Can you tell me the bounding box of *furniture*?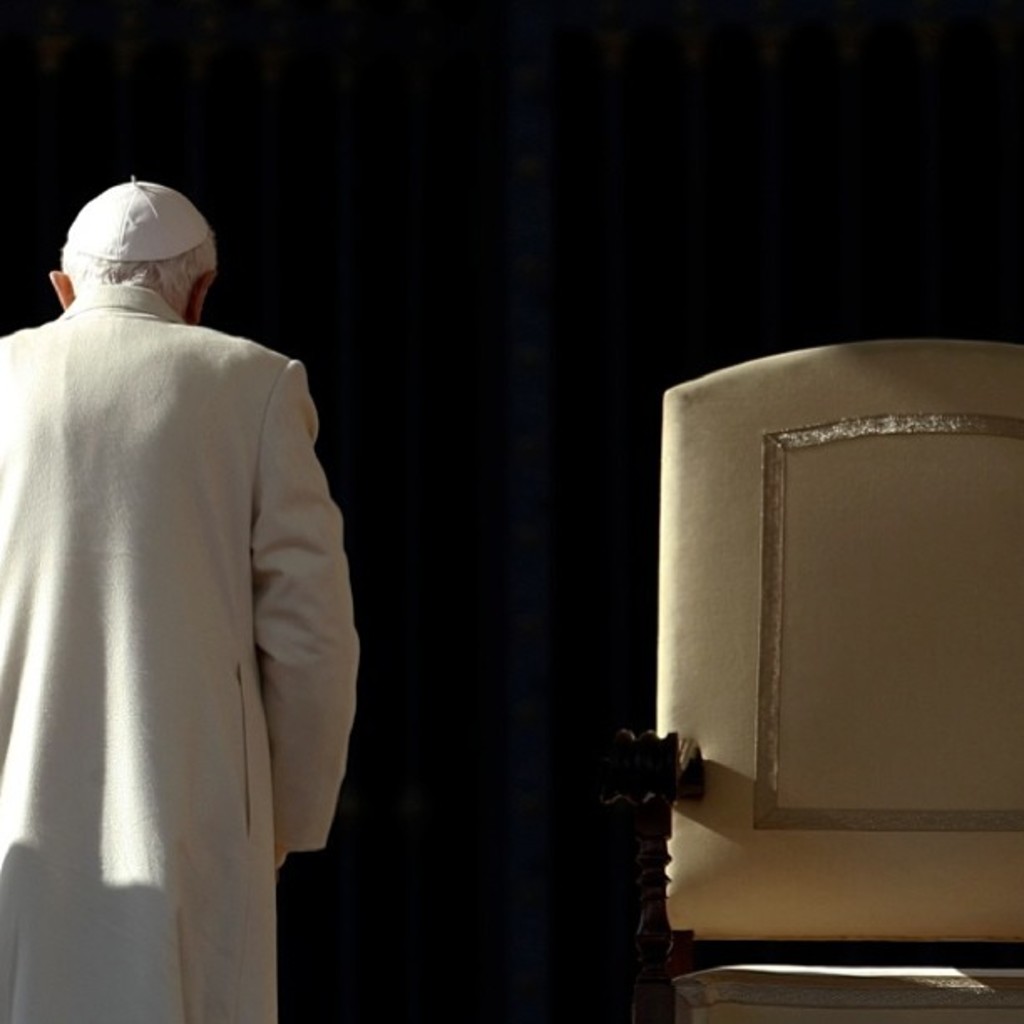
BBox(597, 343, 1022, 1022).
